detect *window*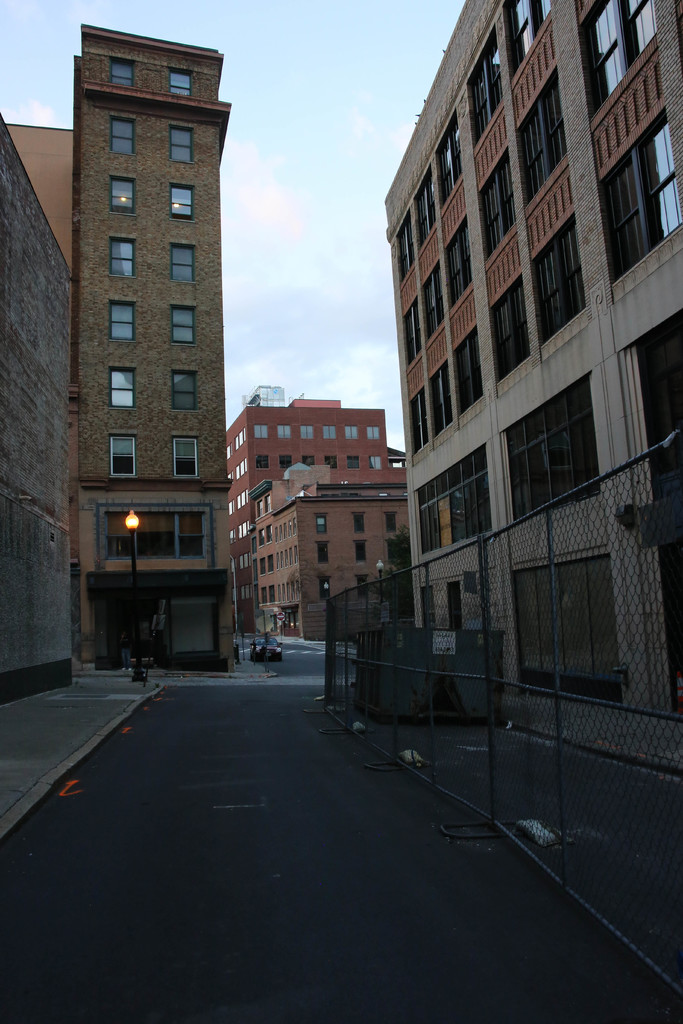
l=253, t=422, r=265, b=440
